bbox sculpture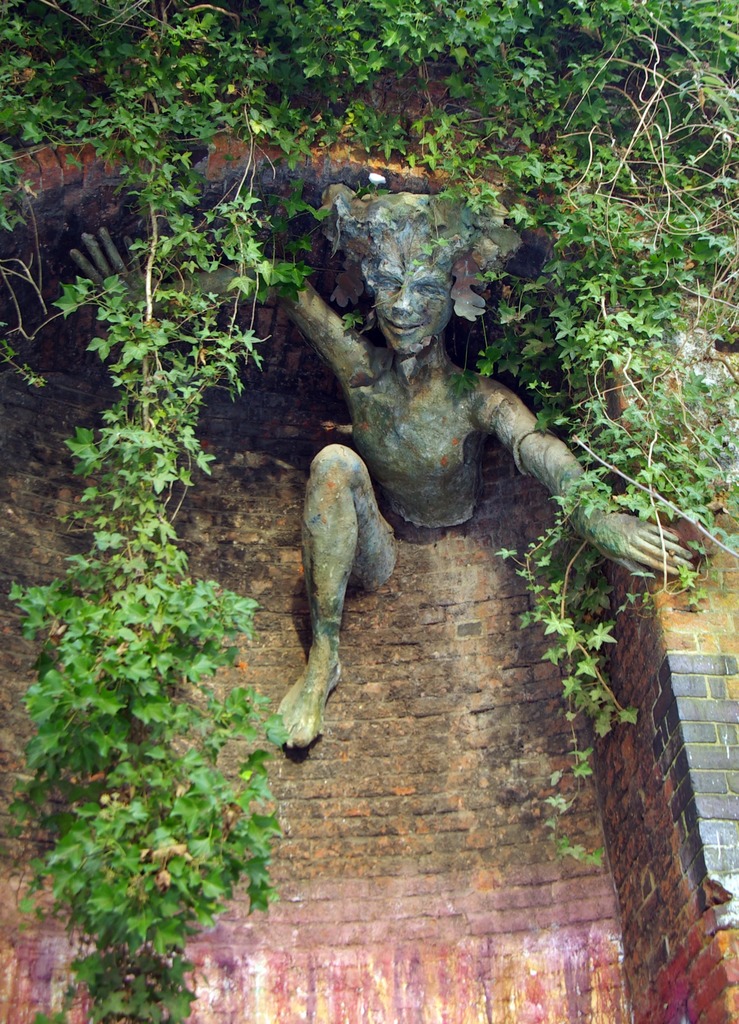
(left=74, top=189, right=697, bottom=748)
